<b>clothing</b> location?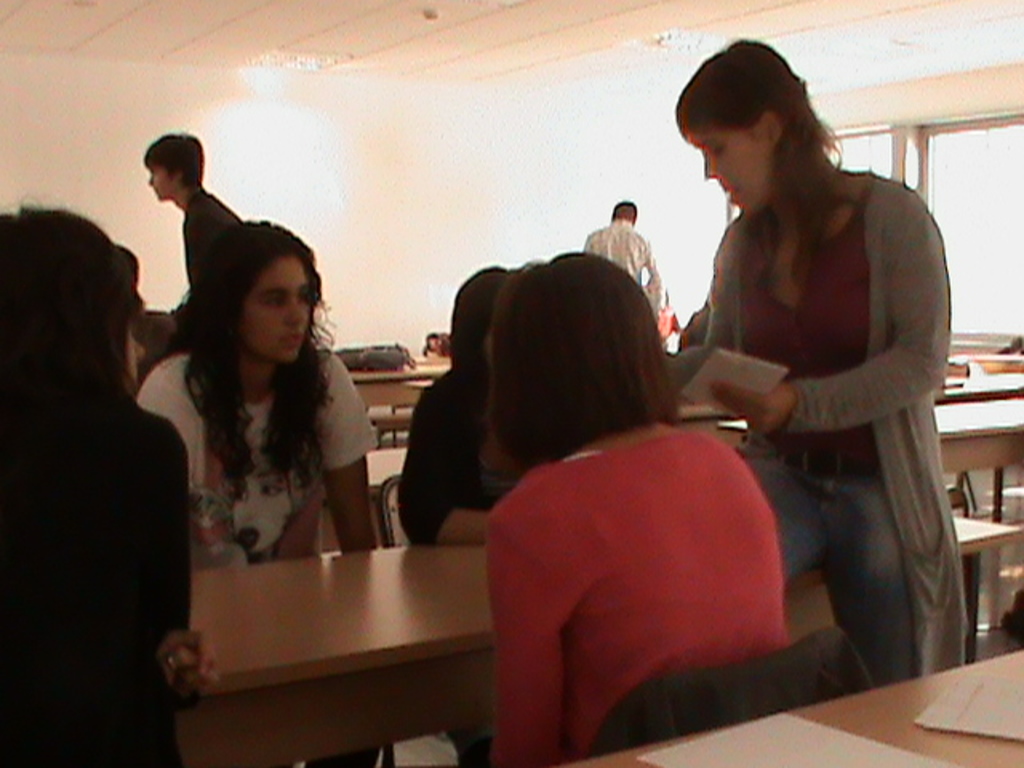
select_region(0, 400, 202, 766)
